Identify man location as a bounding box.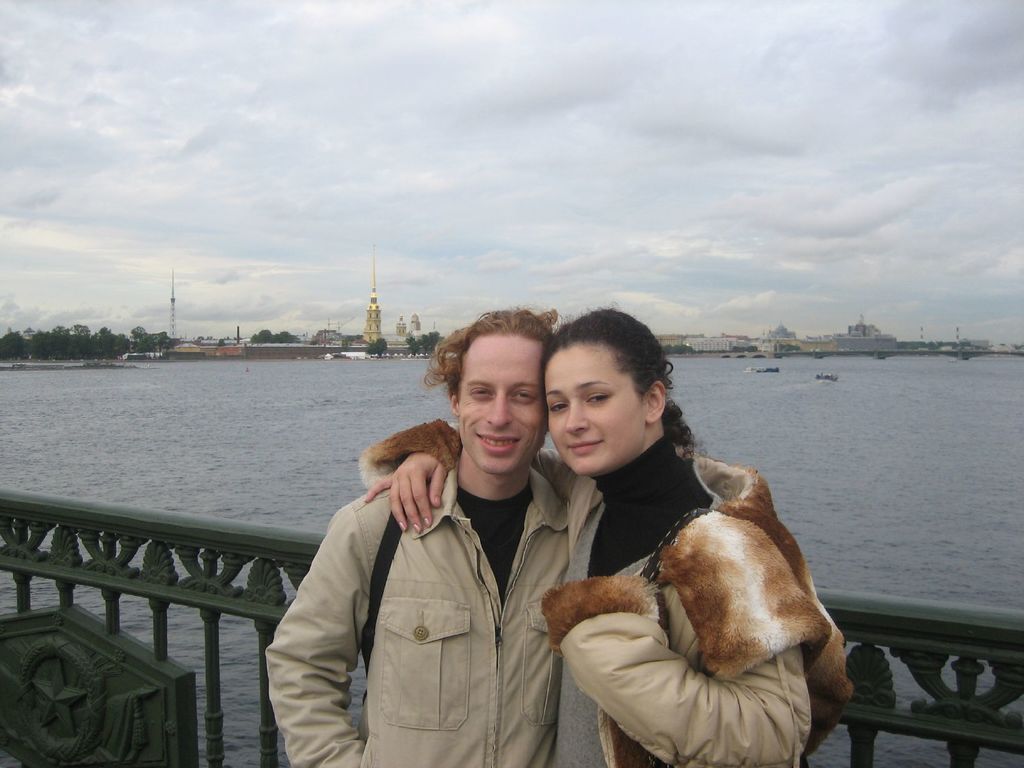
(276, 344, 577, 767).
